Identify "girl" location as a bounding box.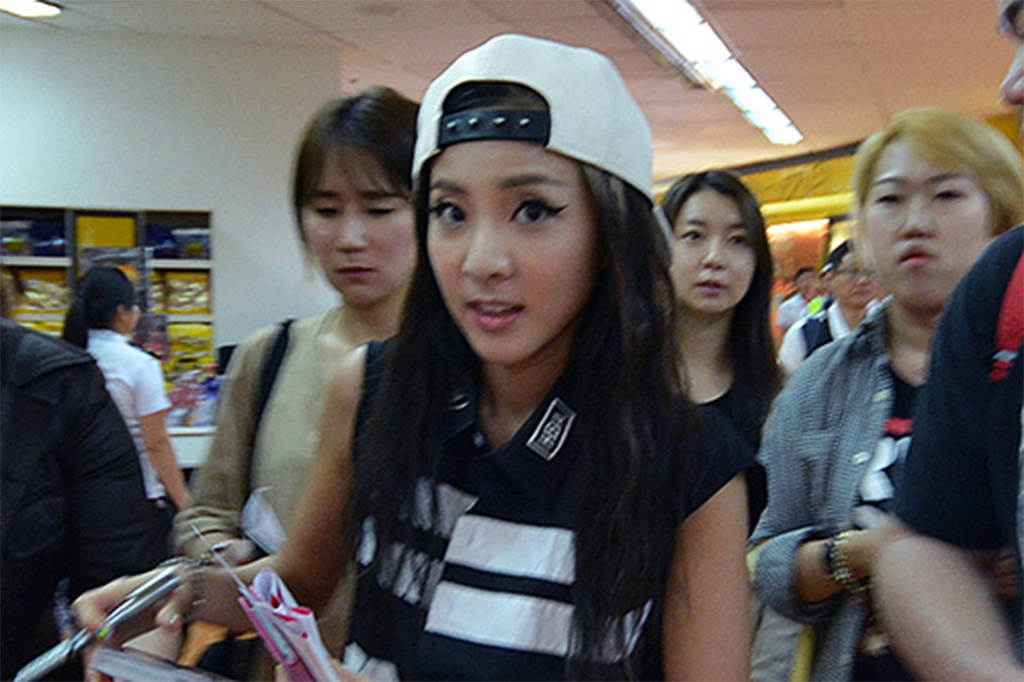
bbox(75, 40, 765, 681).
